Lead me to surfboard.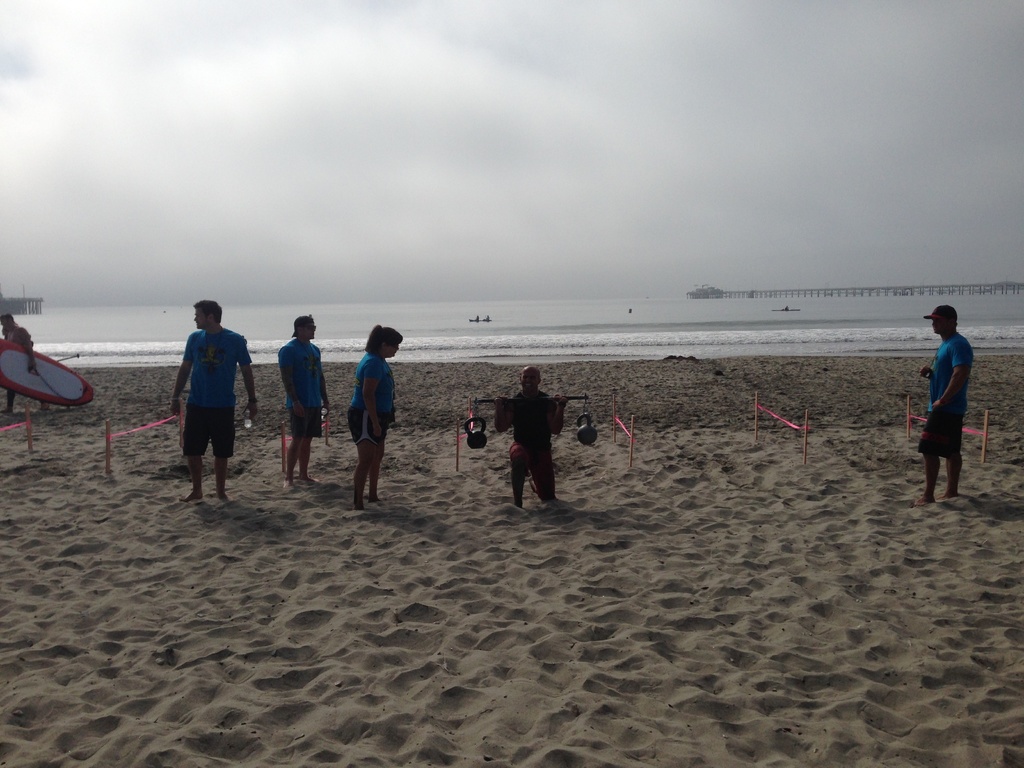
Lead to crop(0, 336, 96, 408).
